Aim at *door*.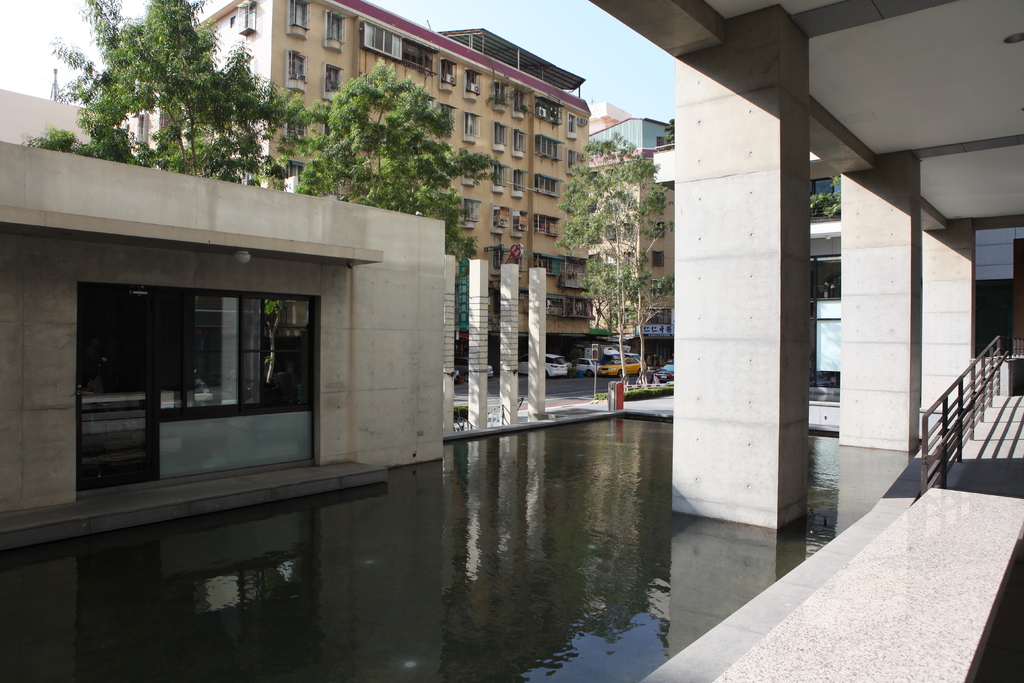
Aimed at detection(73, 283, 161, 493).
